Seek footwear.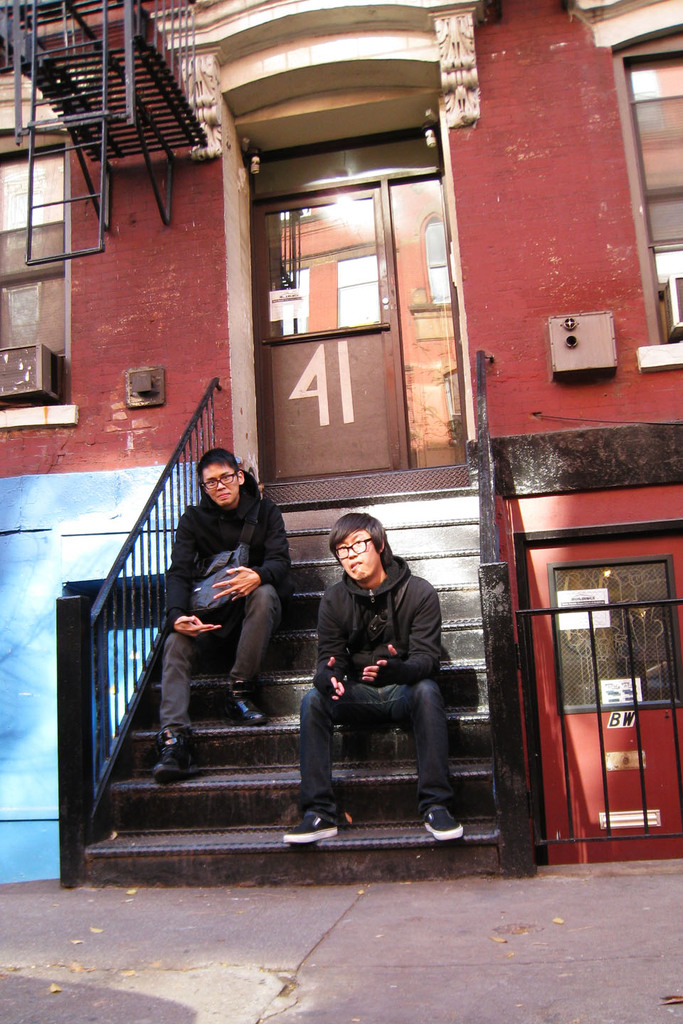
x1=280, y1=815, x2=334, y2=848.
